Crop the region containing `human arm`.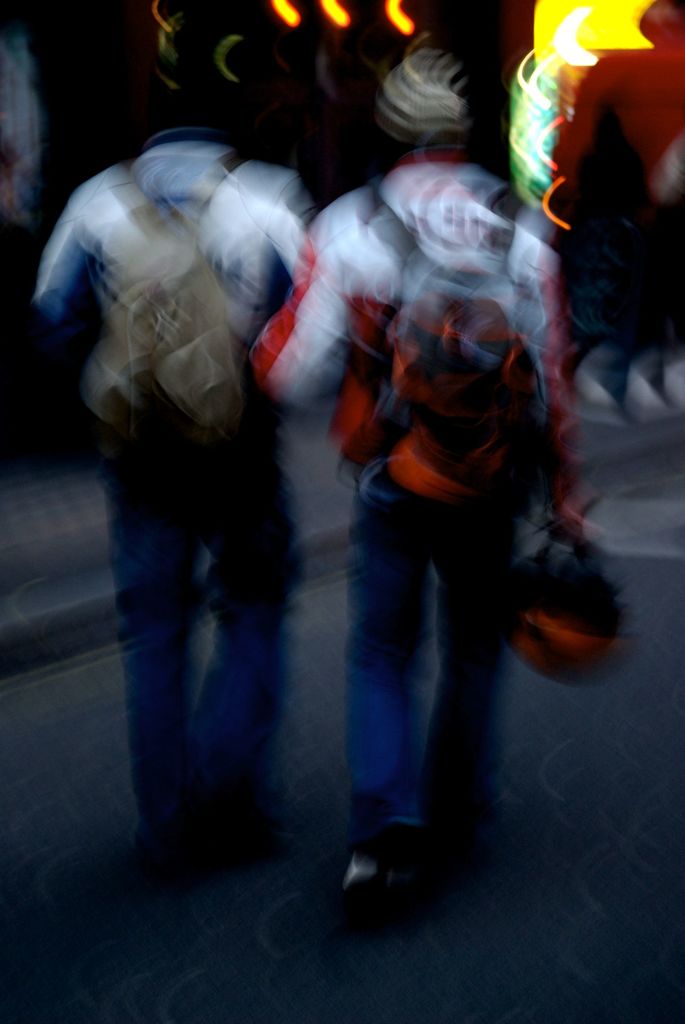
Crop region: BBox(22, 169, 113, 351).
